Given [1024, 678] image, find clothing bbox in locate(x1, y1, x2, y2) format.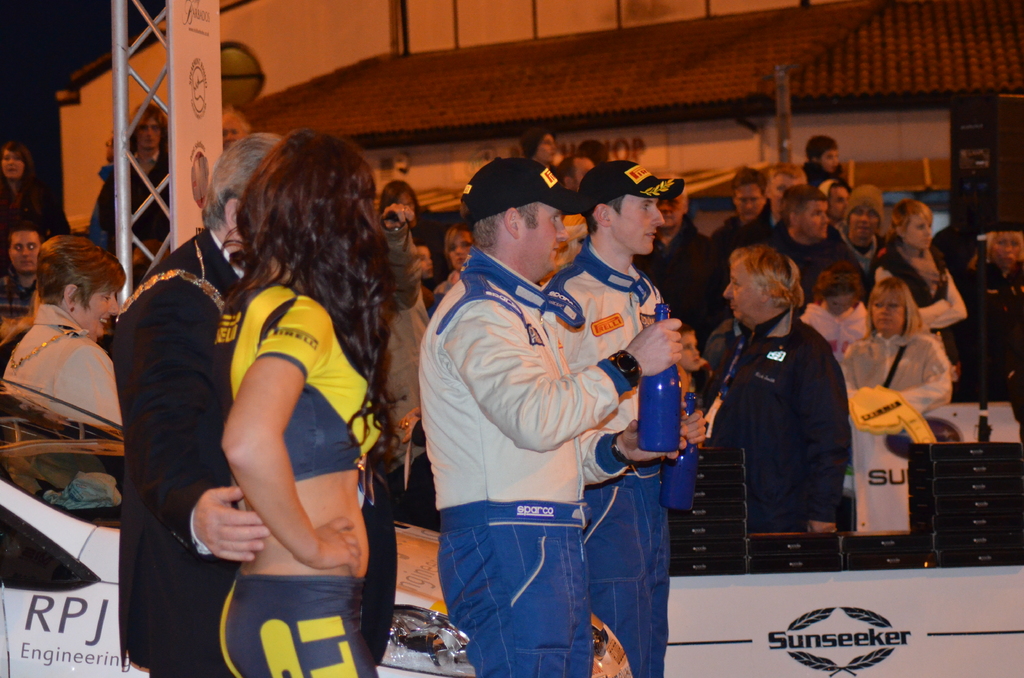
locate(765, 227, 870, 302).
